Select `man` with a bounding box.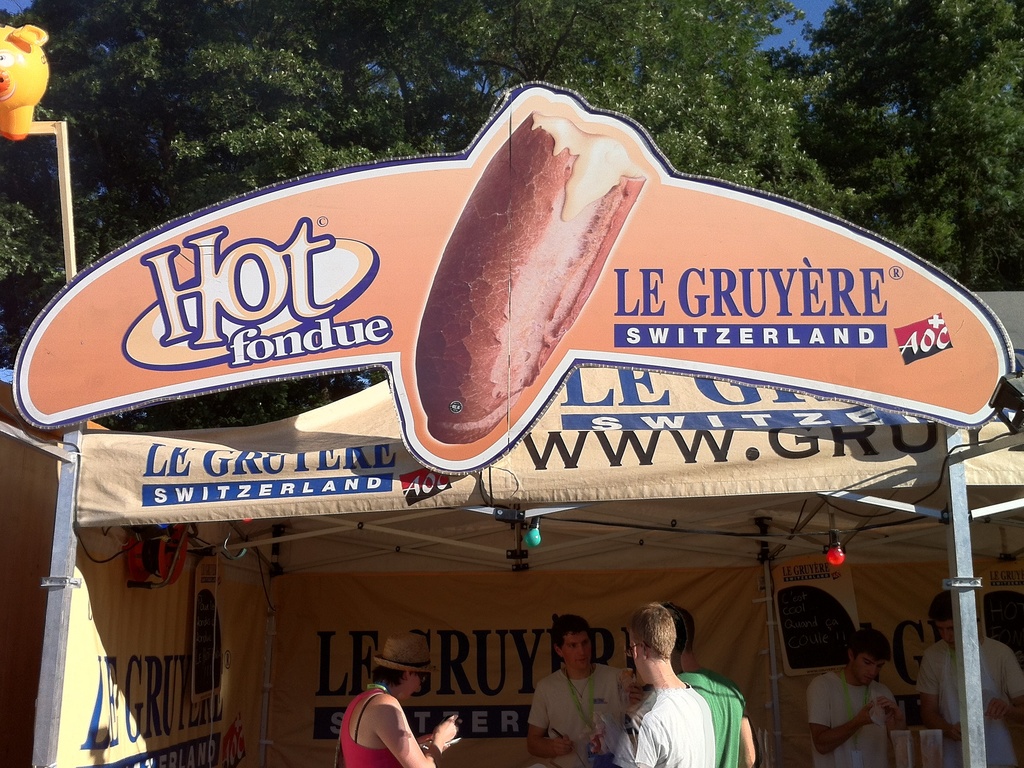
crop(519, 632, 630, 766).
